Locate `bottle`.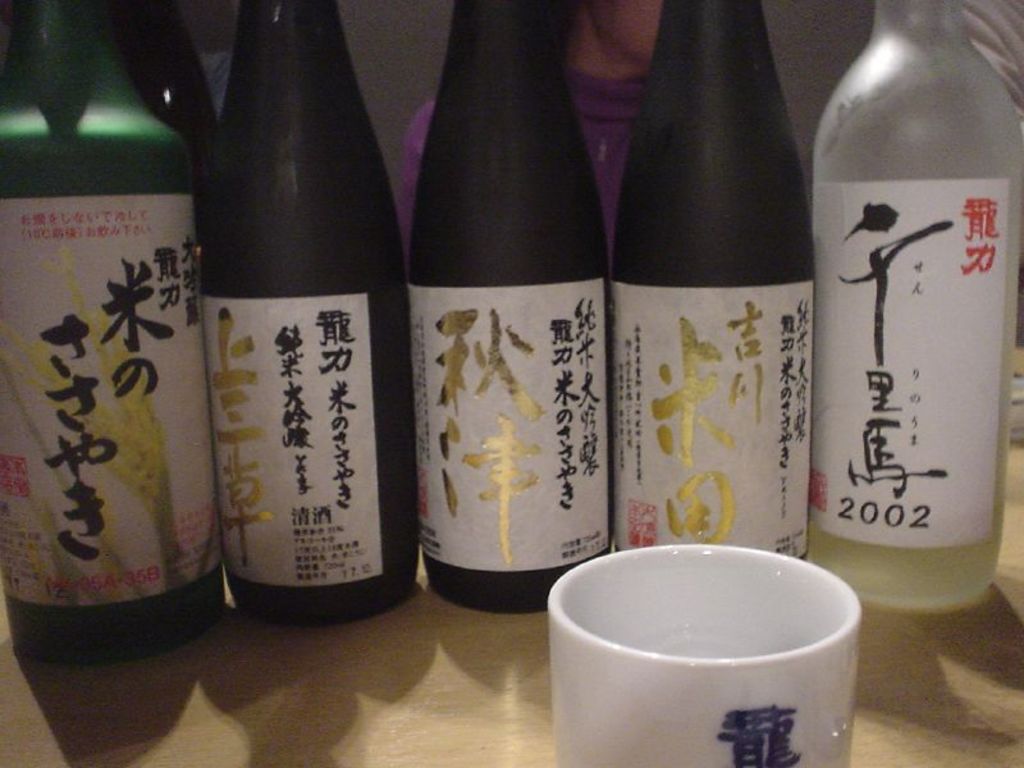
Bounding box: bbox(173, 12, 399, 628).
